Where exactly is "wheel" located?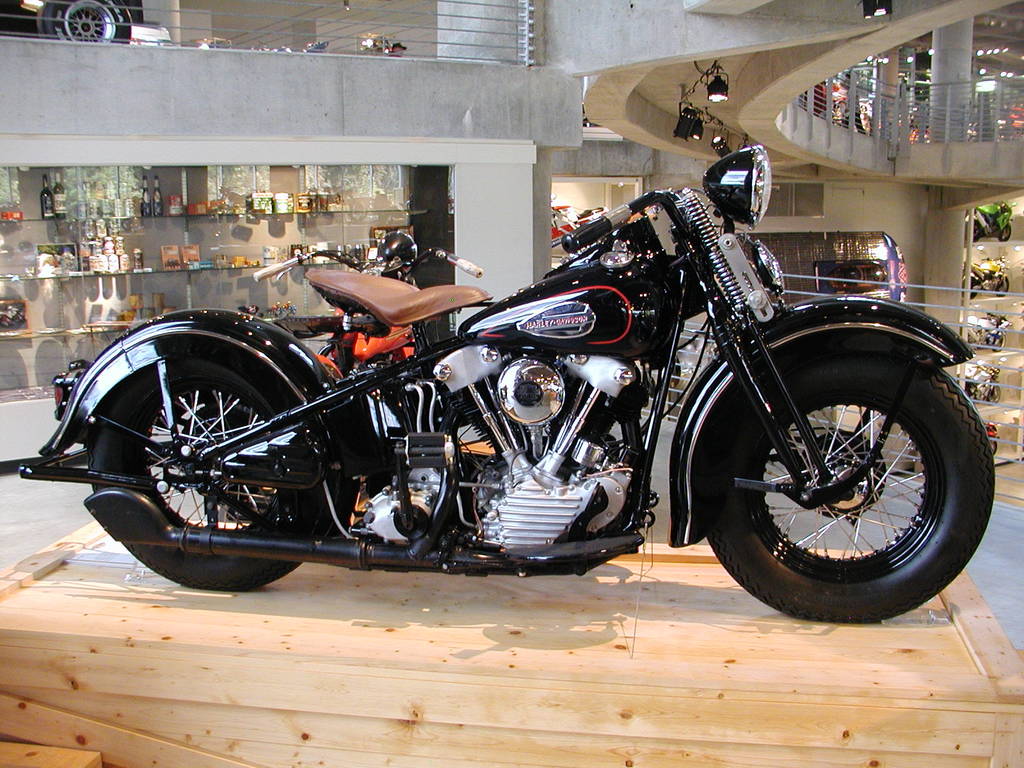
Its bounding box is bbox=[654, 319, 953, 608].
